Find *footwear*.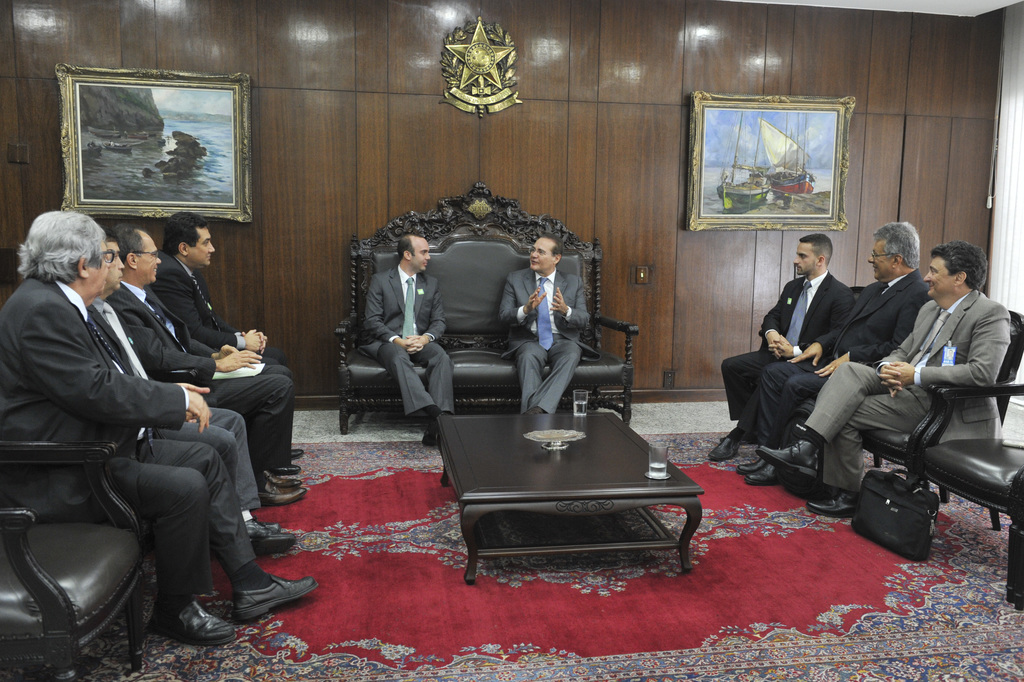
{"x1": 803, "y1": 498, "x2": 859, "y2": 518}.
